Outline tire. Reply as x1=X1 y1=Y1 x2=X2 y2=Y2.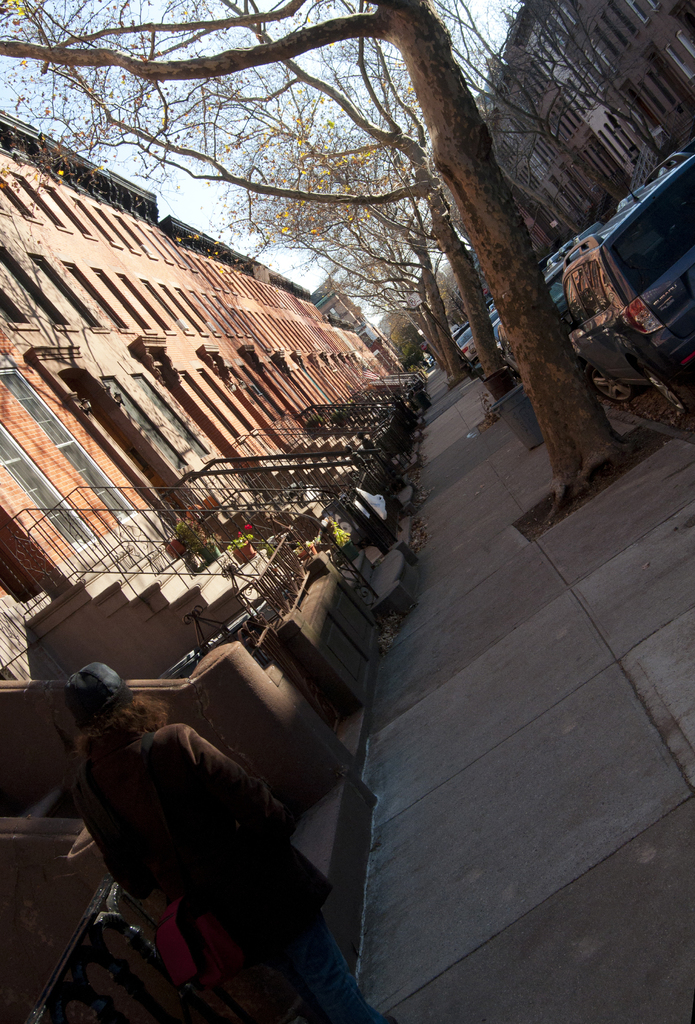
x1=582 y1=357 x2=638 y2=403.
